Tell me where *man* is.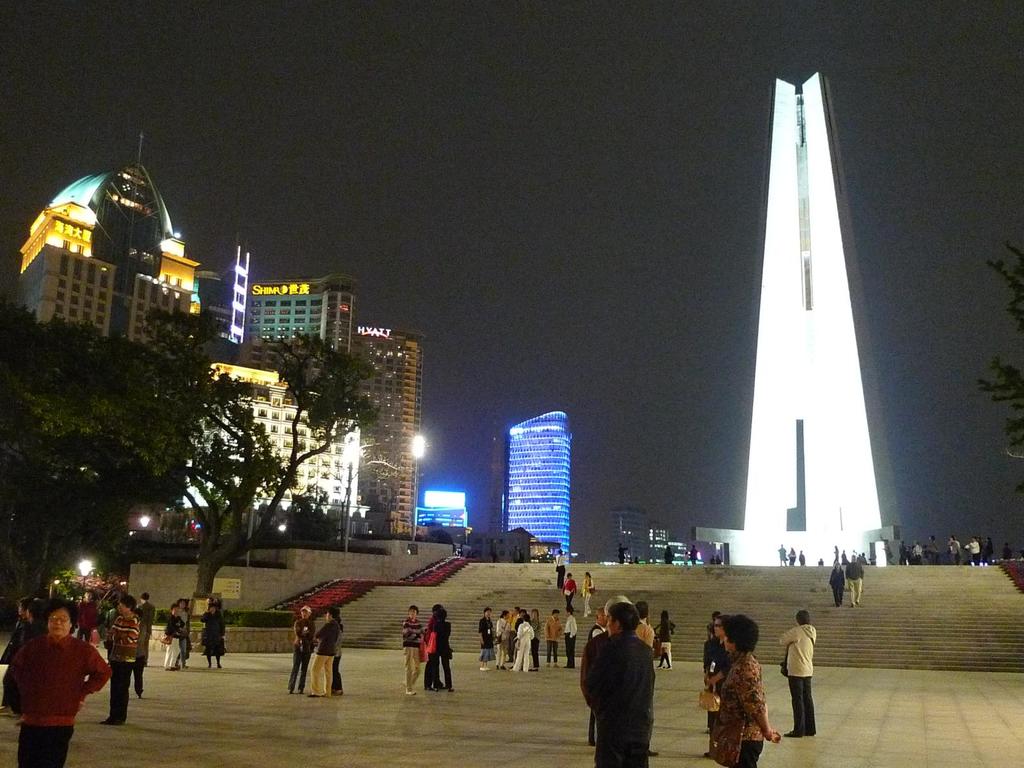
*man* is at 0, 595, 28, 704.
